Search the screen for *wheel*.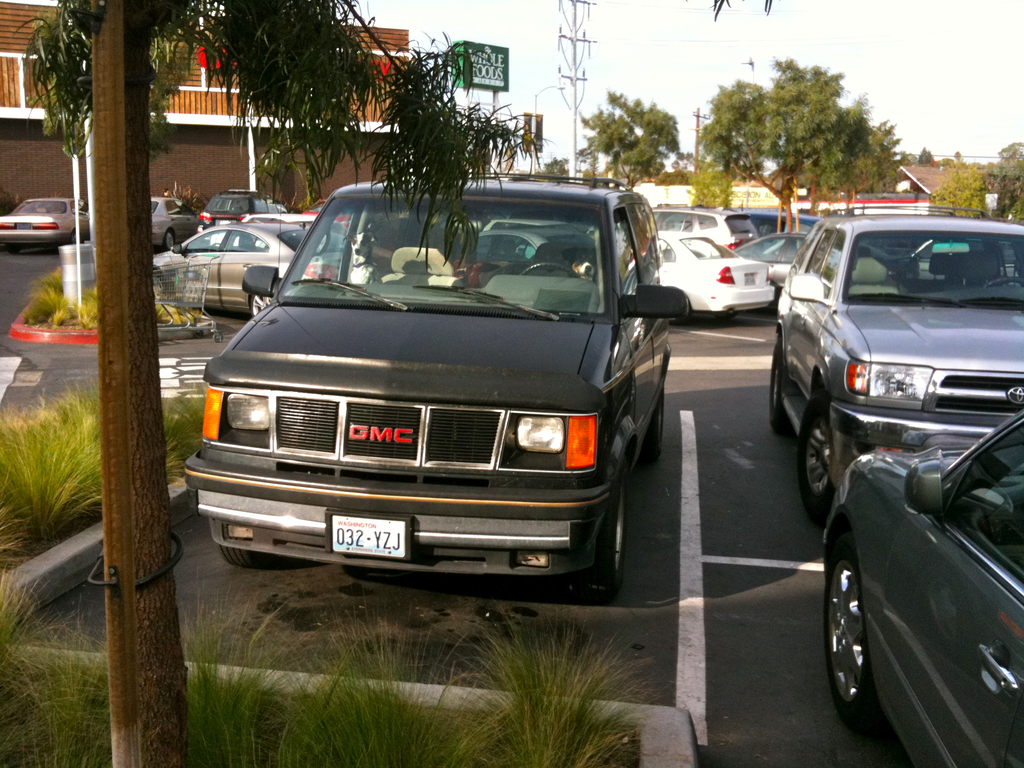
Found at left=254, top=285, right=262, bottom=314.
